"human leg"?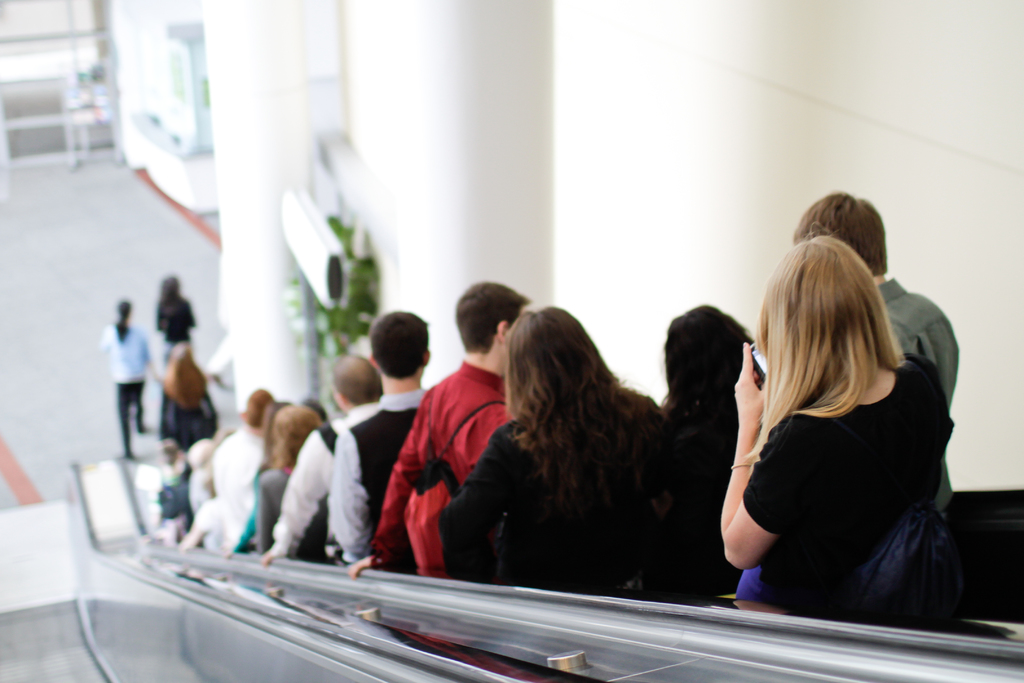
locate(133, 377, 147, 432)
